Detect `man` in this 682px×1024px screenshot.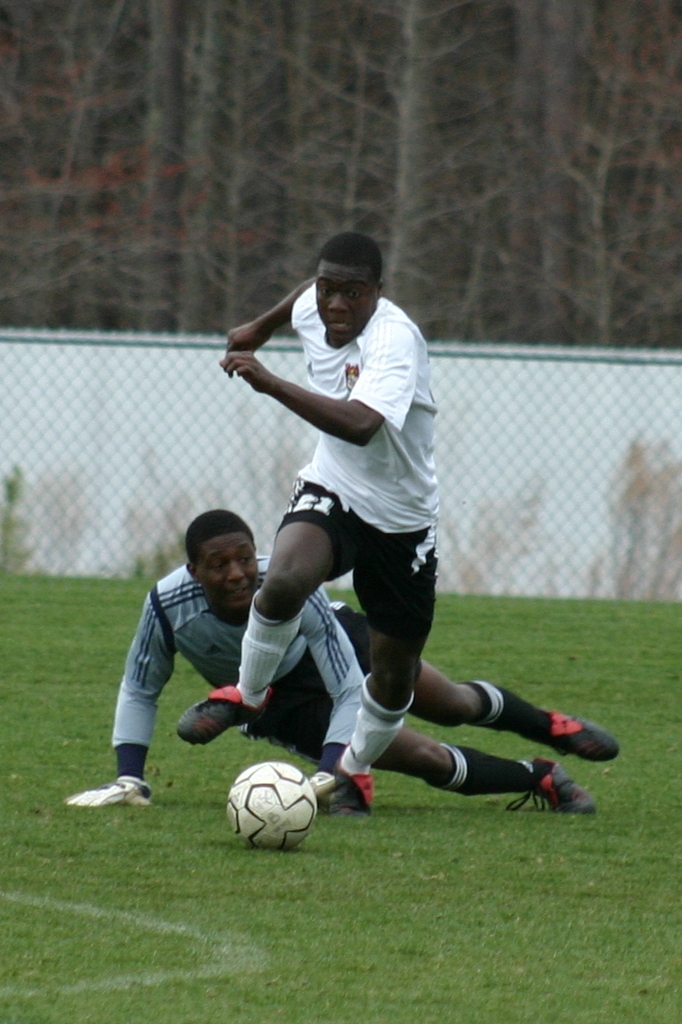
Detection: Rect(222, 225, 464, 778).
